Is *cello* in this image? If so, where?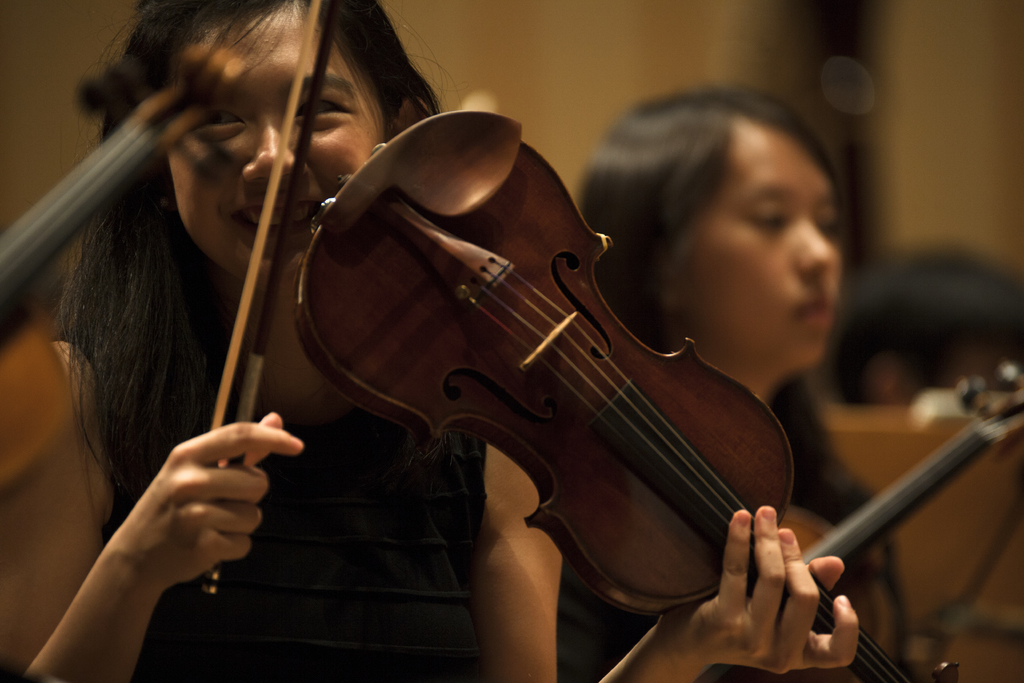
Yes, at bbox=(282, 95, 968, 682).
